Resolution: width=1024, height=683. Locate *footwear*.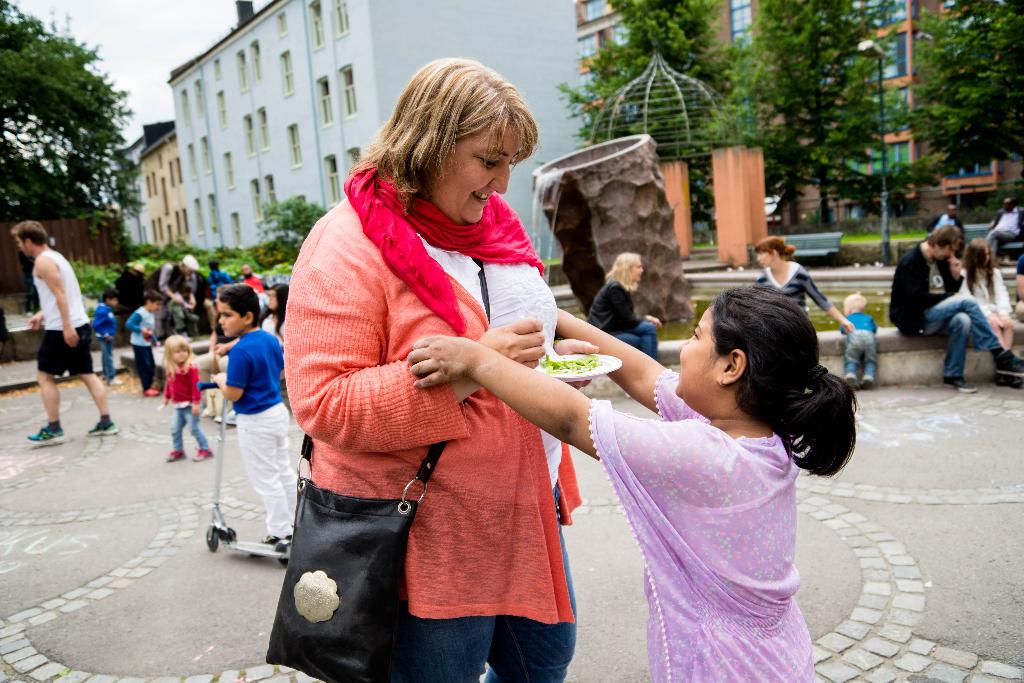
detection(211, 407, 236, 425).
